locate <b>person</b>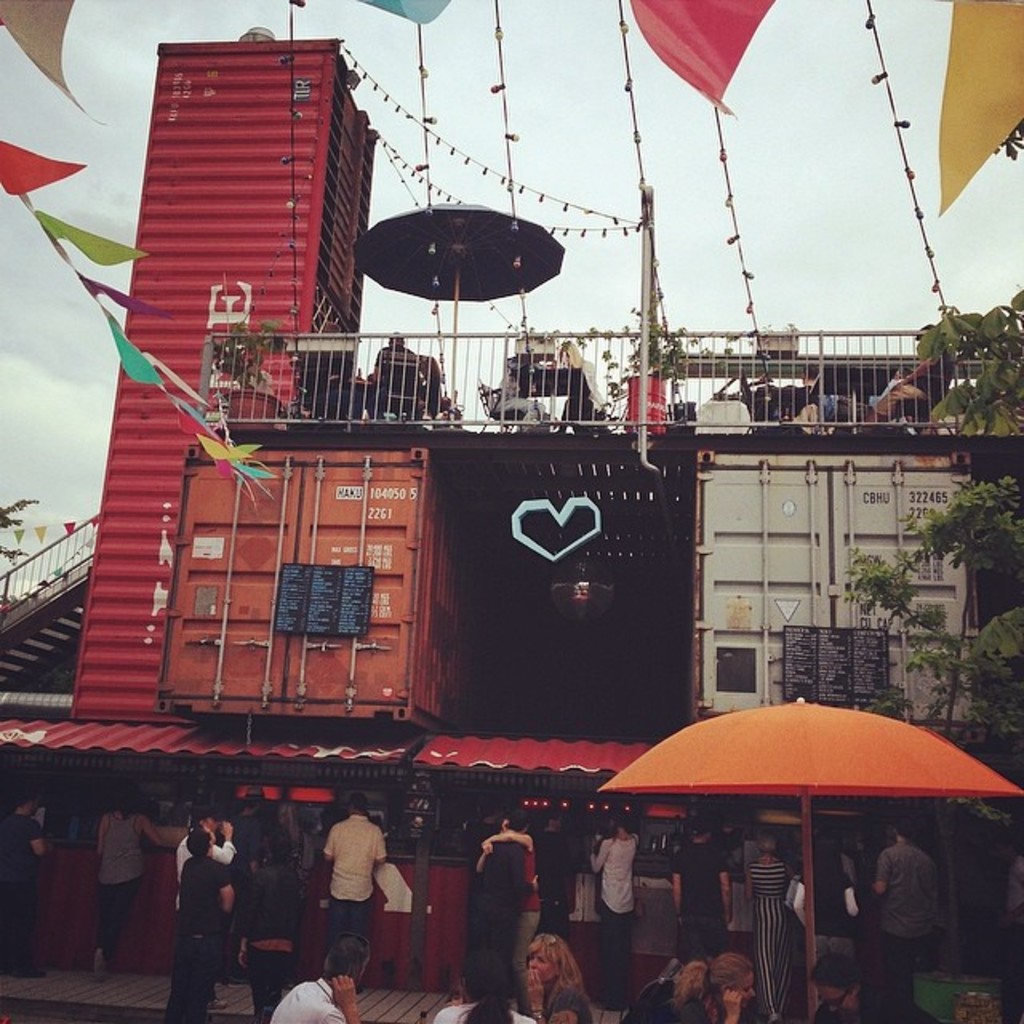
[left=802, top=949, right=938, bottom=1022]
